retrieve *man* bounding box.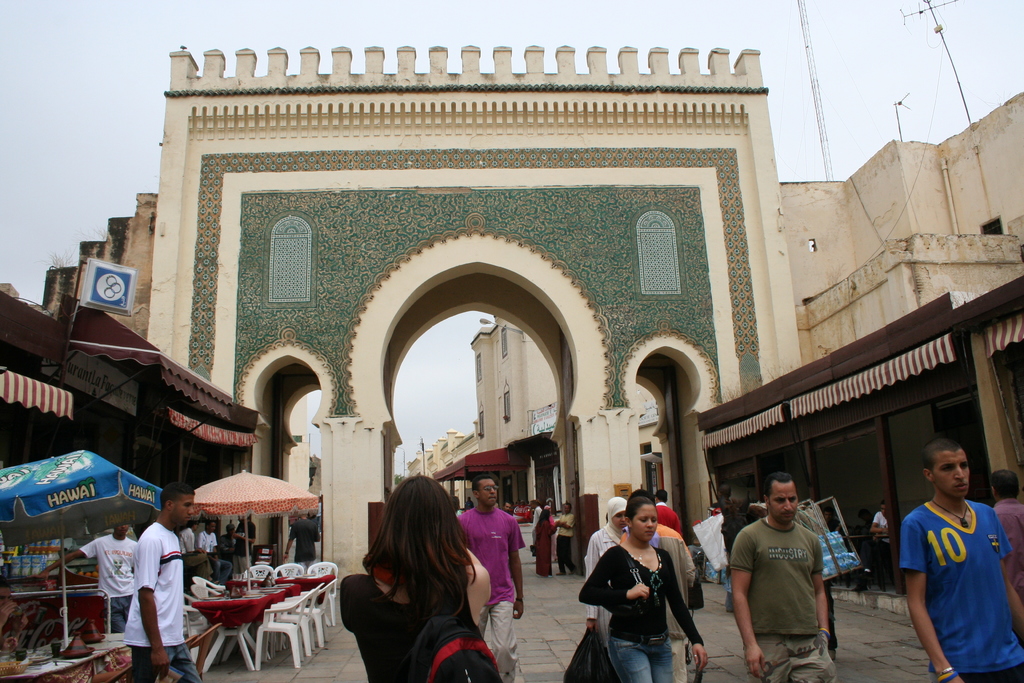
Bounding box: [730,485,860,670].
